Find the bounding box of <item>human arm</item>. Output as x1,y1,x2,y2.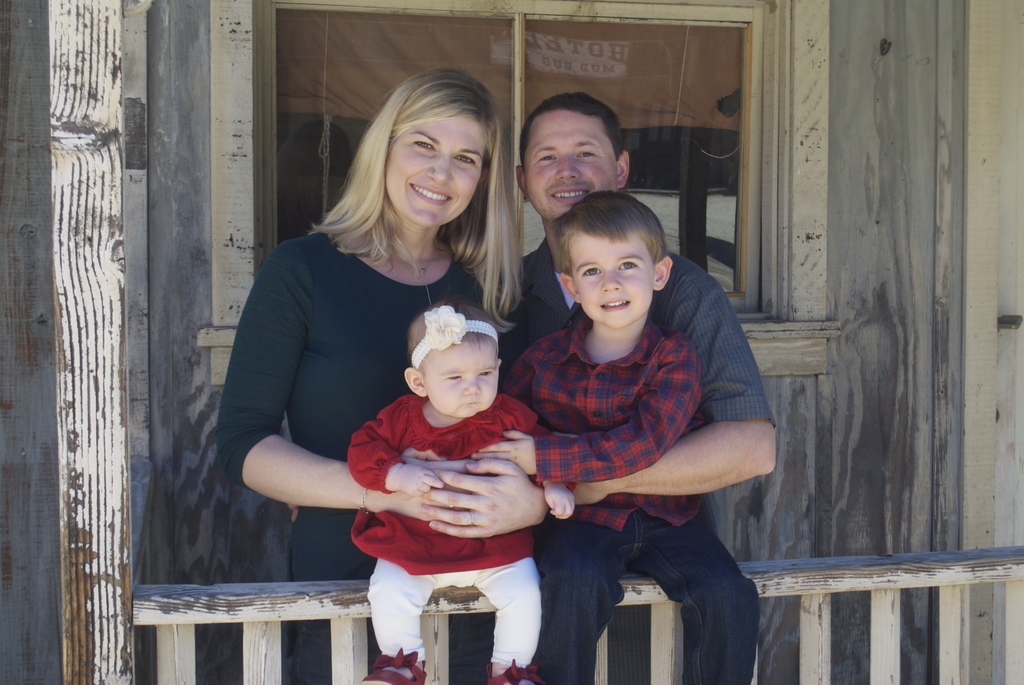
581,266,785,480.
